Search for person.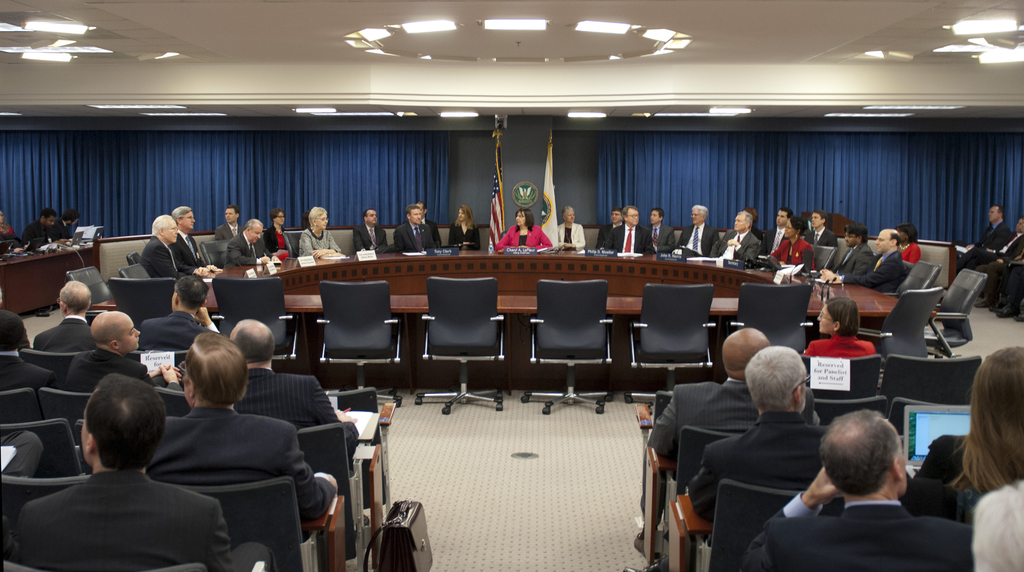
Found at 31 280 97 354.
